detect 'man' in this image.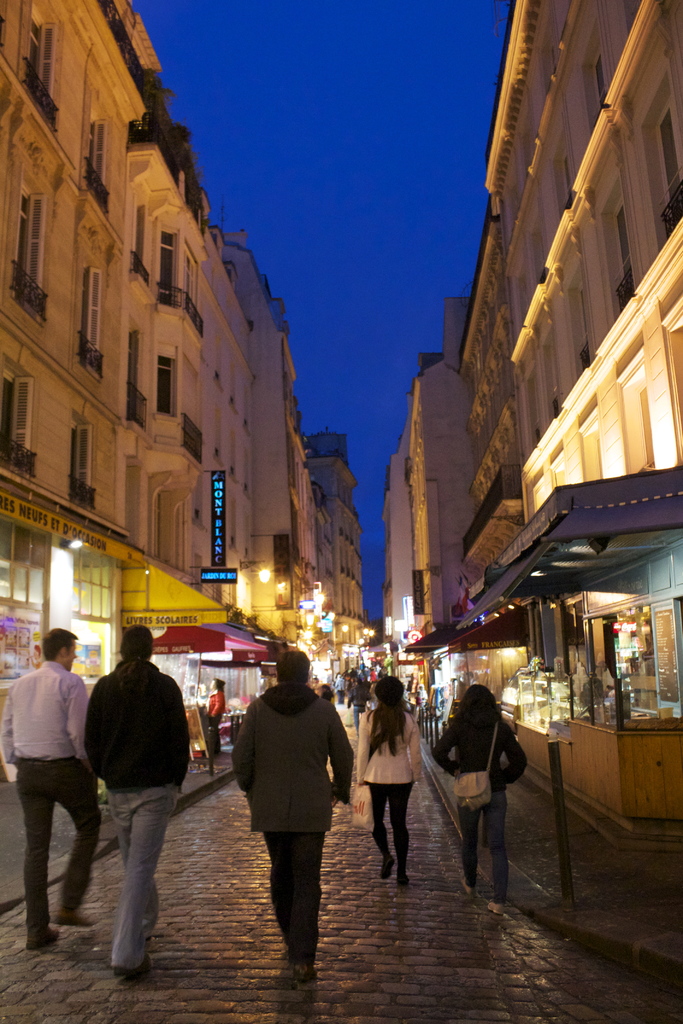
Detection: 0/630/103/945.
